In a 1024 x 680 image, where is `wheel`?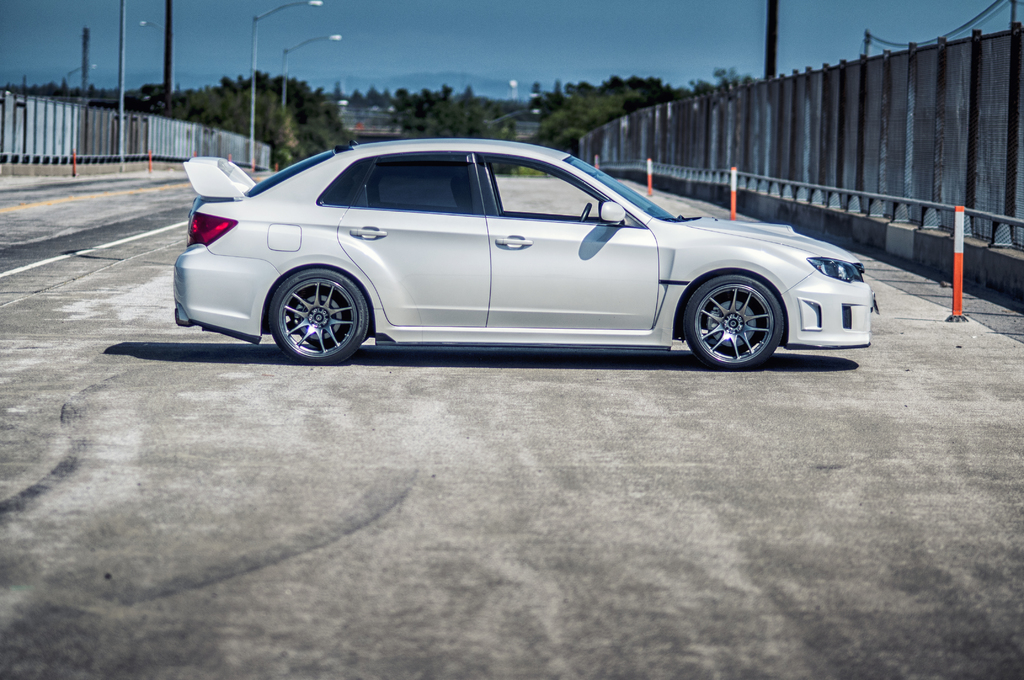
left=577, top=206, right=589, bottom=222.
